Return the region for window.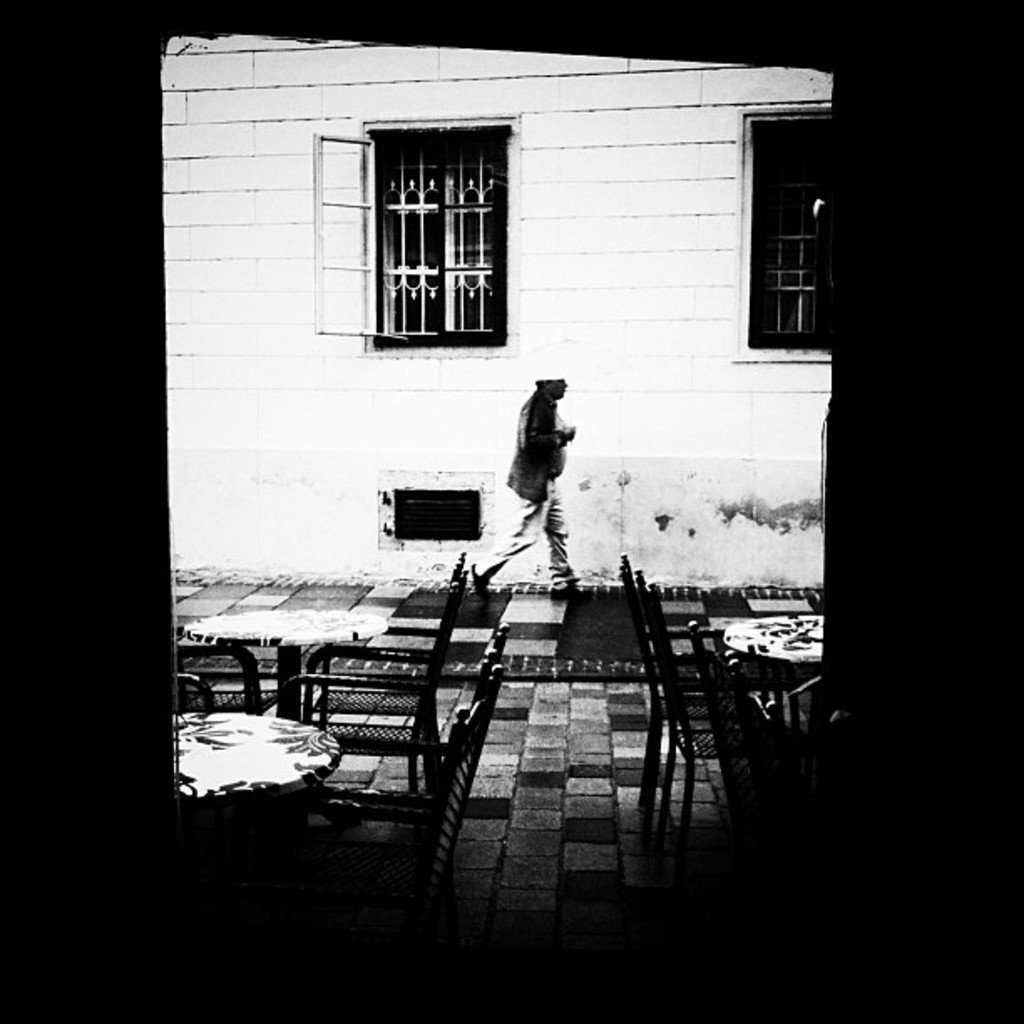
crop(355, 87, 519, 356).
